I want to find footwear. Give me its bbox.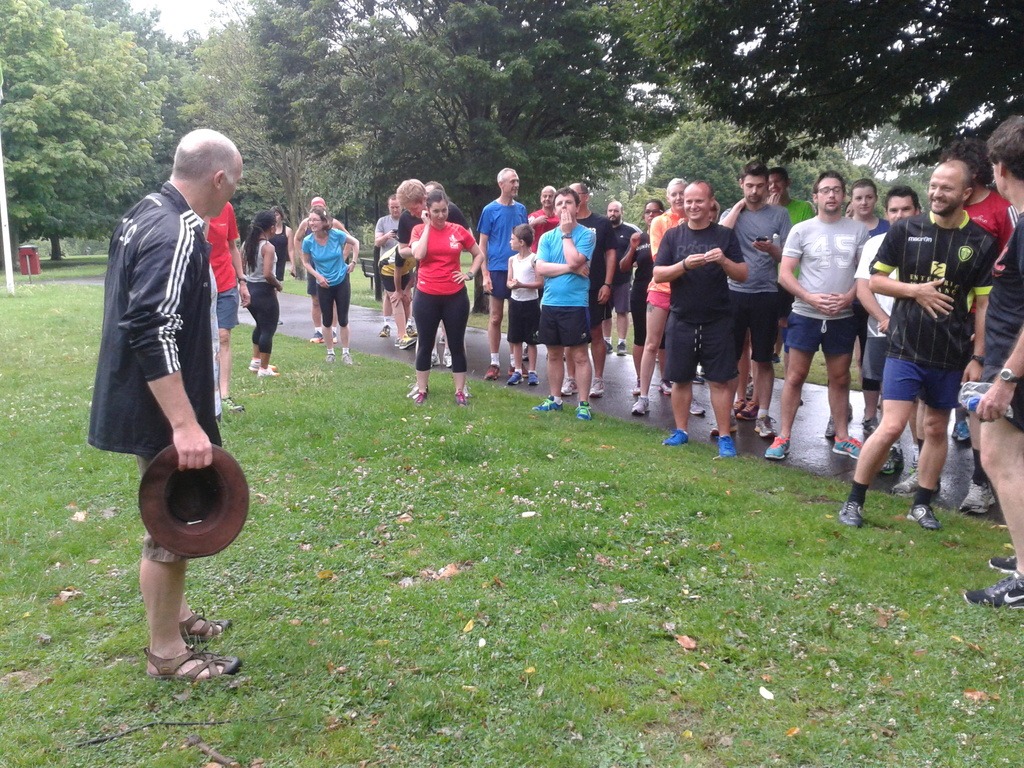
region(444, 346, 450, 367).
